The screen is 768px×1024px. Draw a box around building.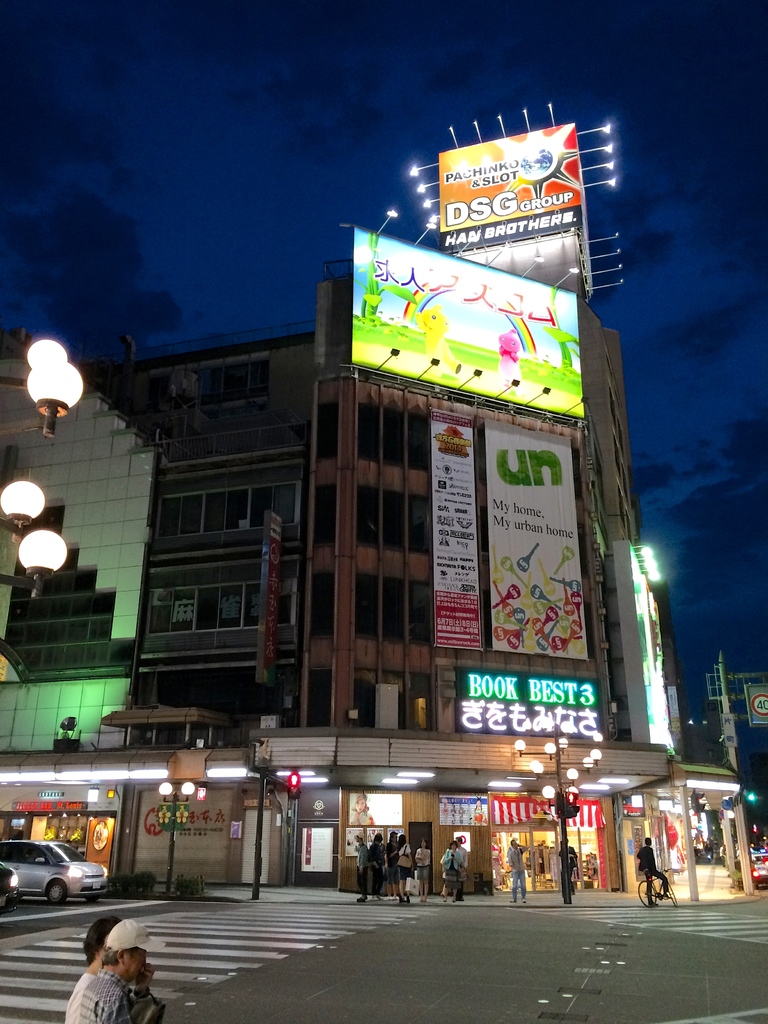
bbox=[0, 300, 767, 895].
